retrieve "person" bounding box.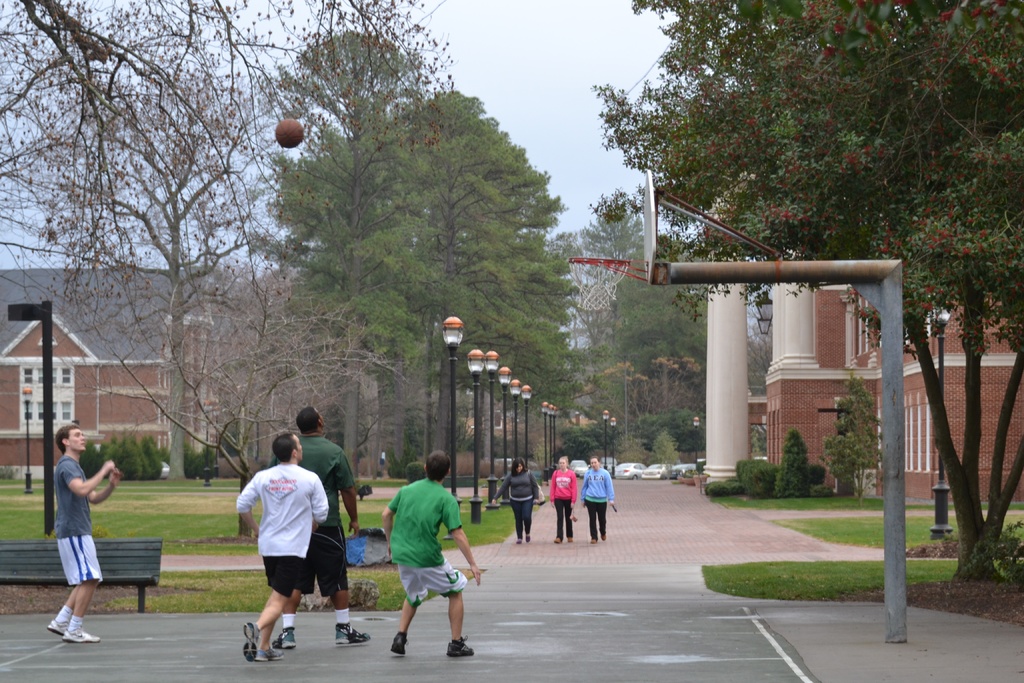
Bounding box: bbox=(267, 406, 371, 652).
